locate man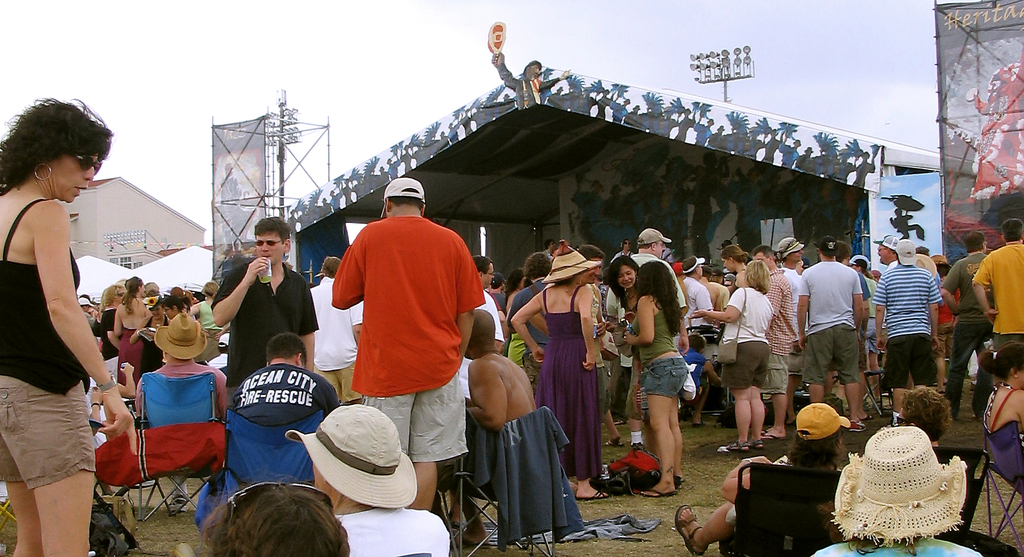
l=777, t=236, r=806, b=353
